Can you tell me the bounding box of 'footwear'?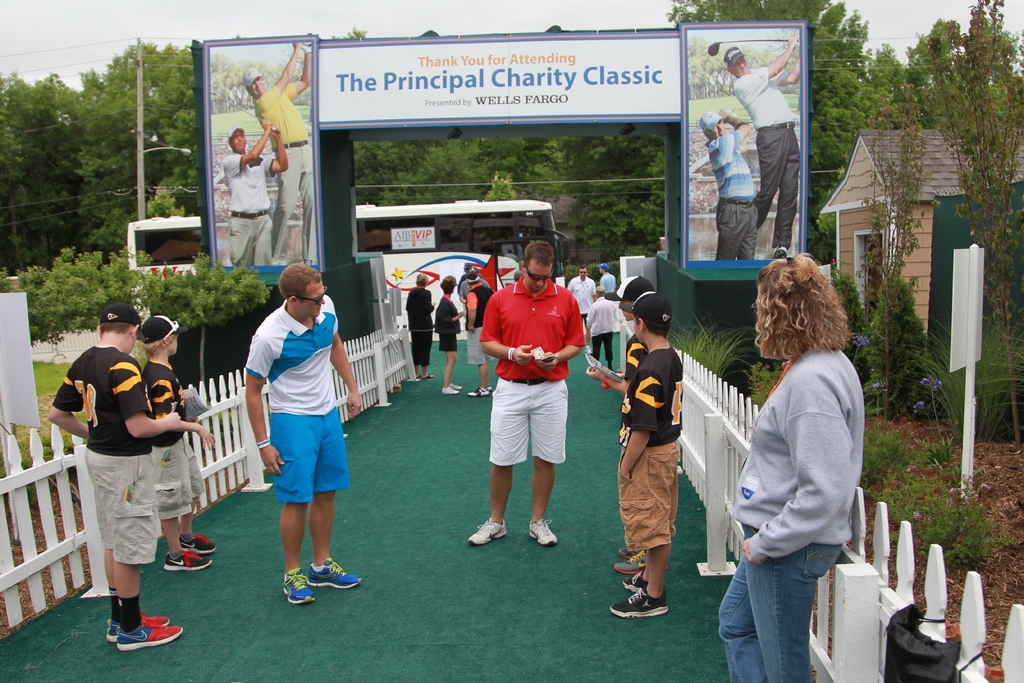
[left=618, top=569, right=684, bottom=631].
